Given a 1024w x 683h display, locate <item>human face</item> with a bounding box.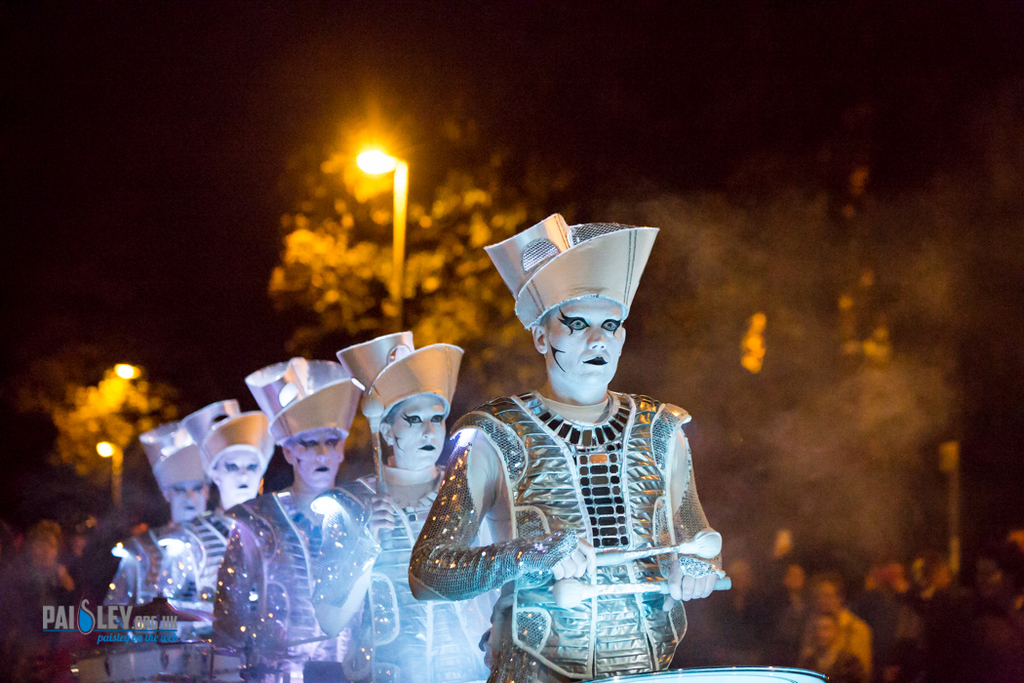
Located: BBox(292, 432, 342, 489).
